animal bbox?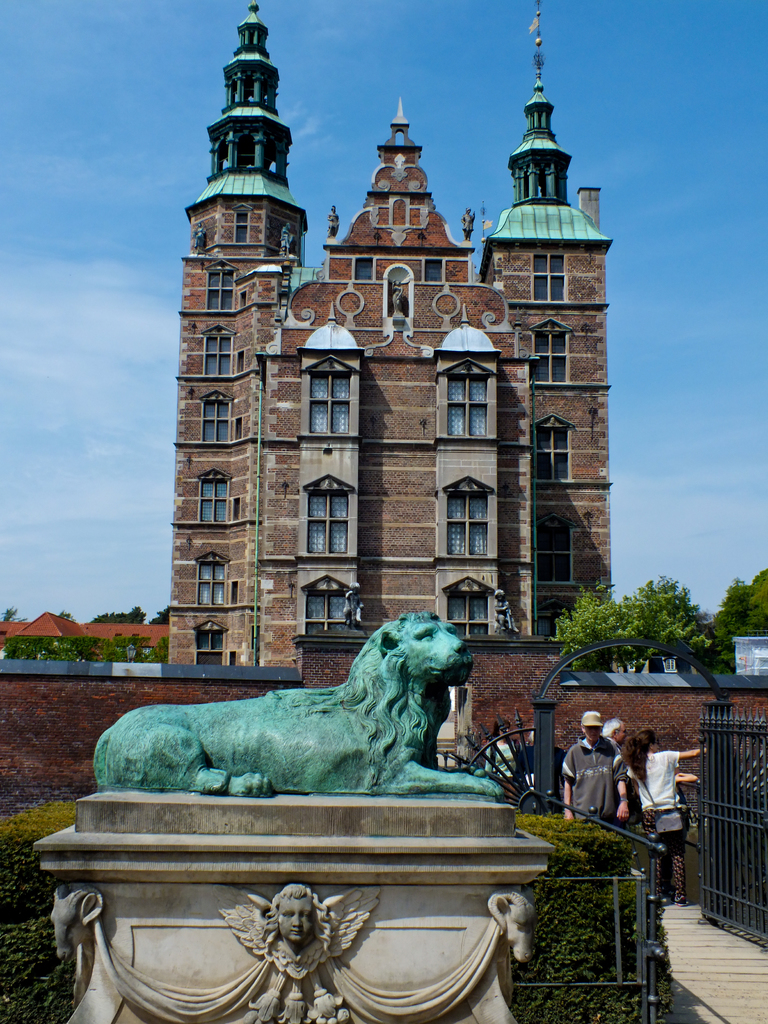
[88, 612, 501, 792]
